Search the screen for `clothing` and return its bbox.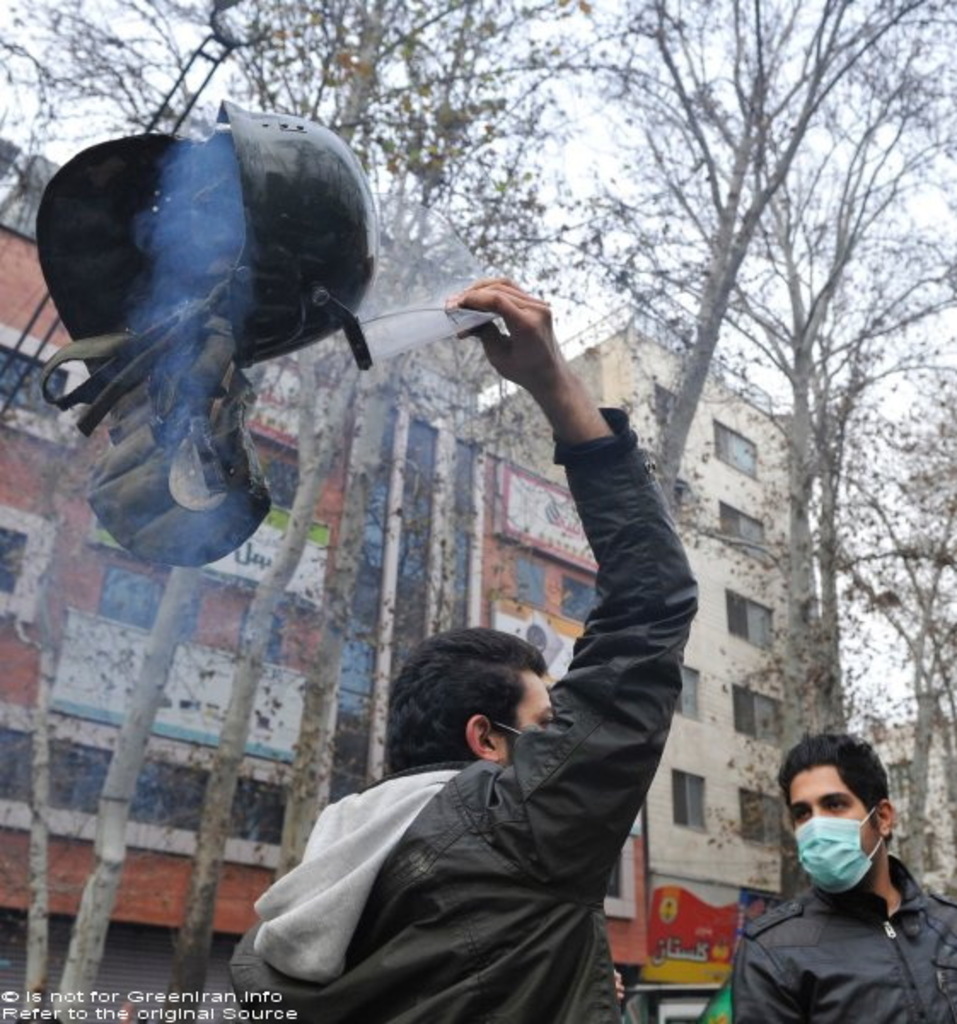
Found: l=727, t=862, r=955, b=1022.
